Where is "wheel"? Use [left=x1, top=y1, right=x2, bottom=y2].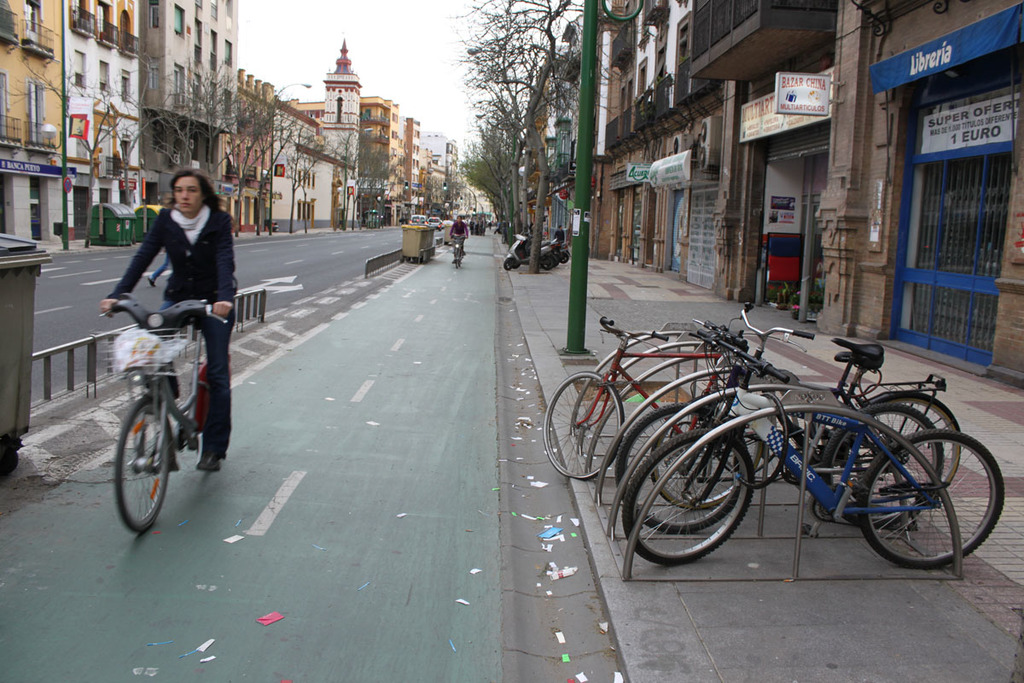
[left=105, top=389, right=164, bottom=531].
